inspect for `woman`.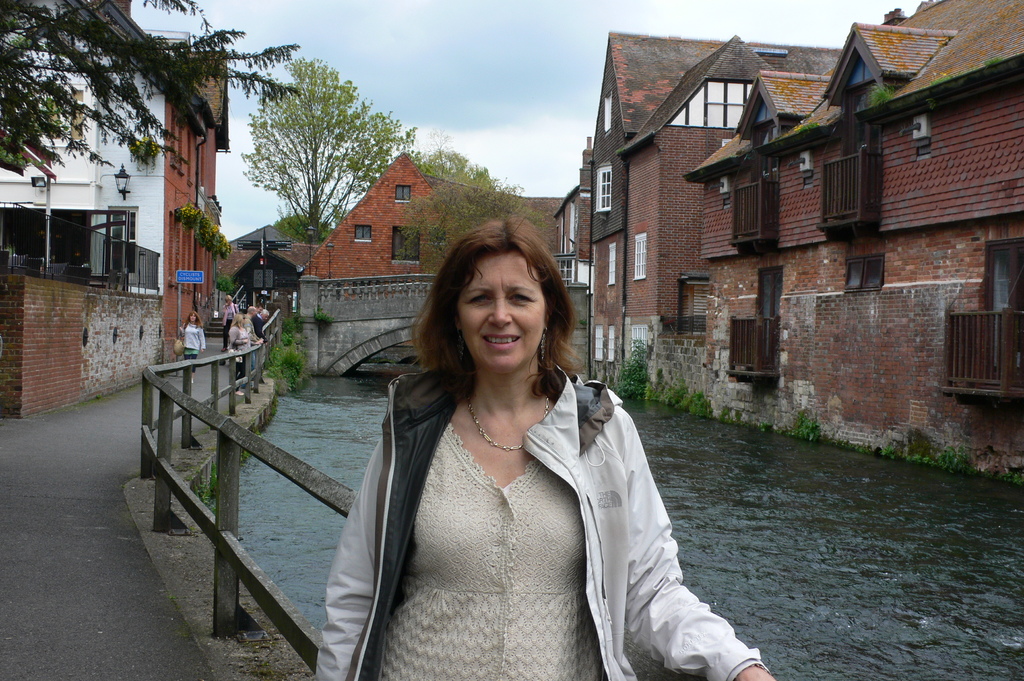
Inspection: Rect(220, 294, 240, 349).
